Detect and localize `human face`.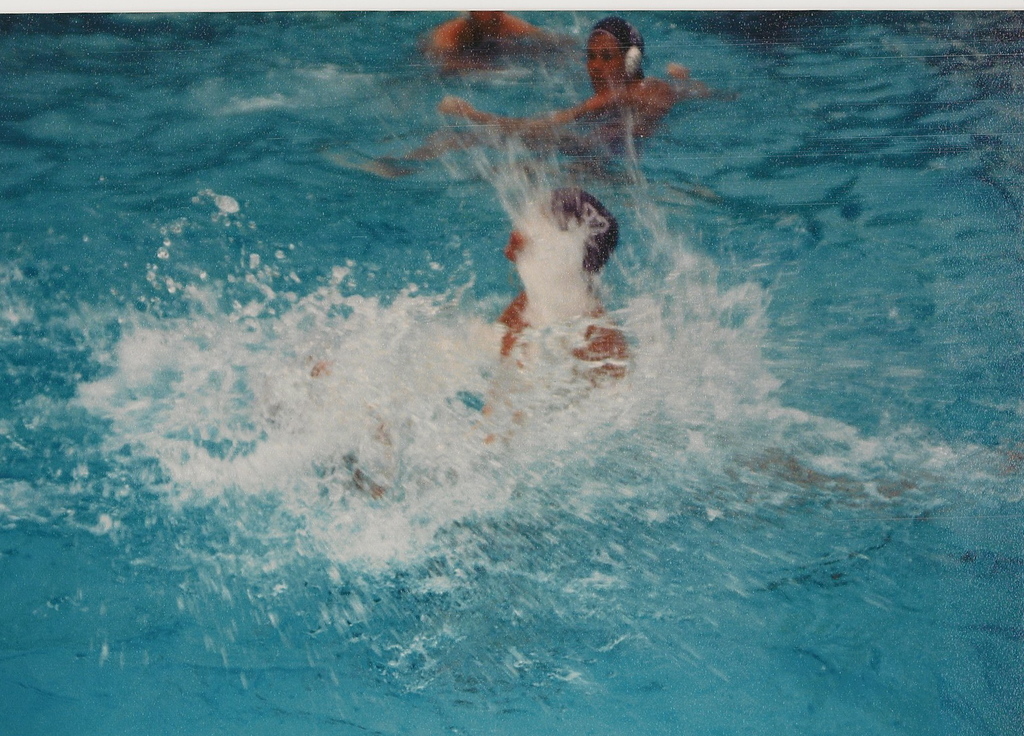
Localized at bbox=(585, 35, 620, 92).
